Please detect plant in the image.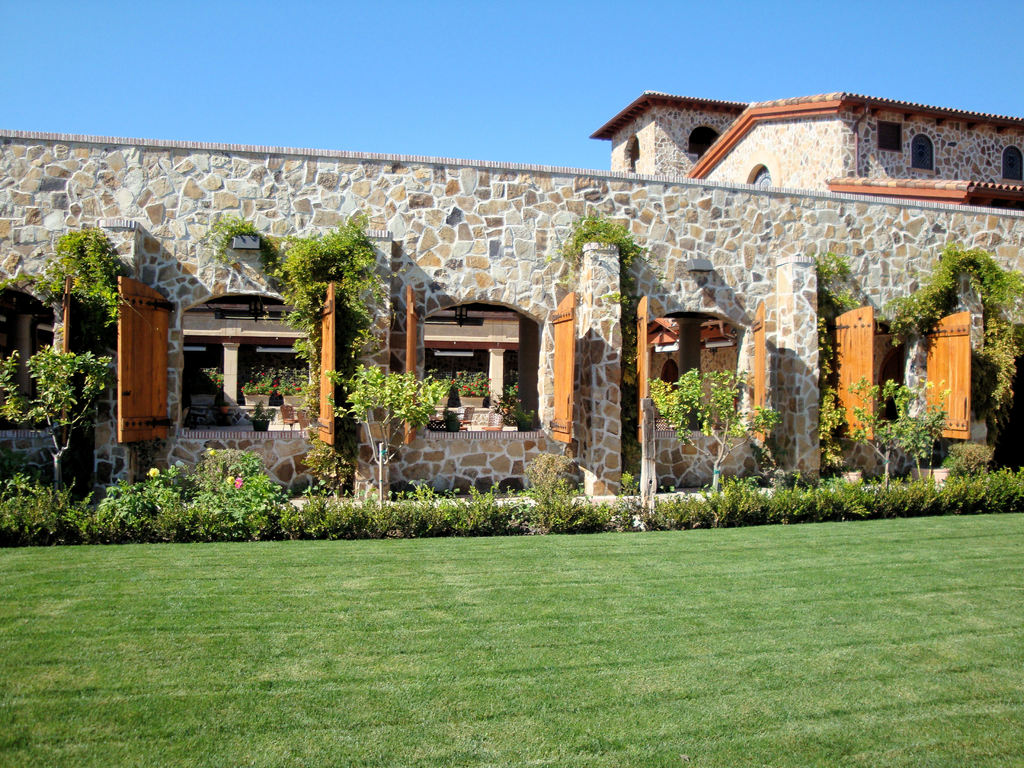
detection(267, 227, 386, 367).
